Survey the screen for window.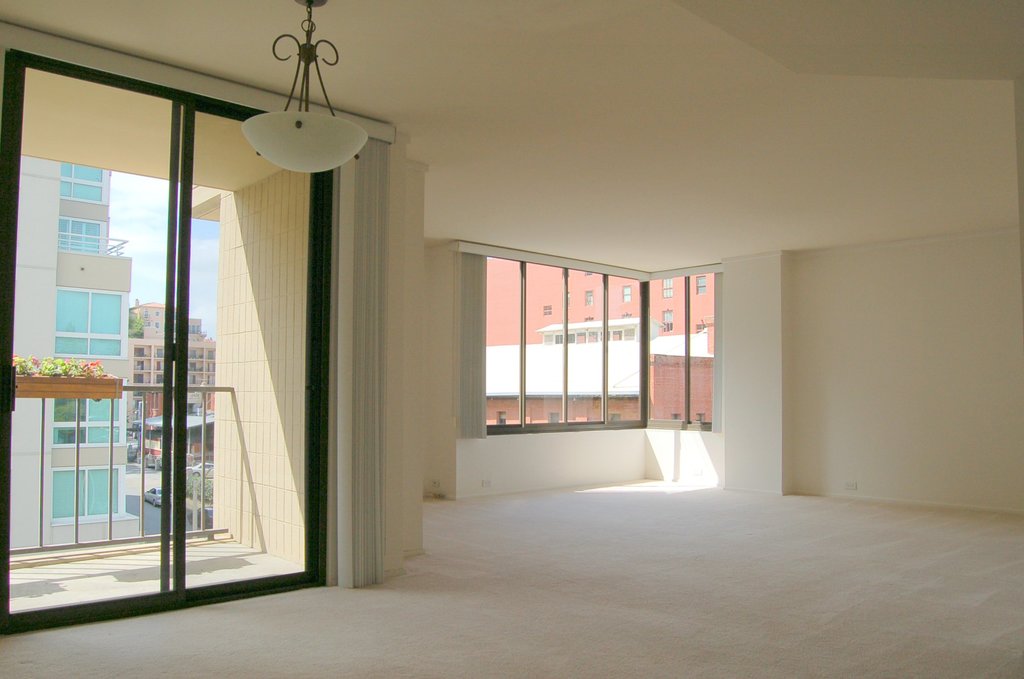
Survey found: 552:413:558:421.
